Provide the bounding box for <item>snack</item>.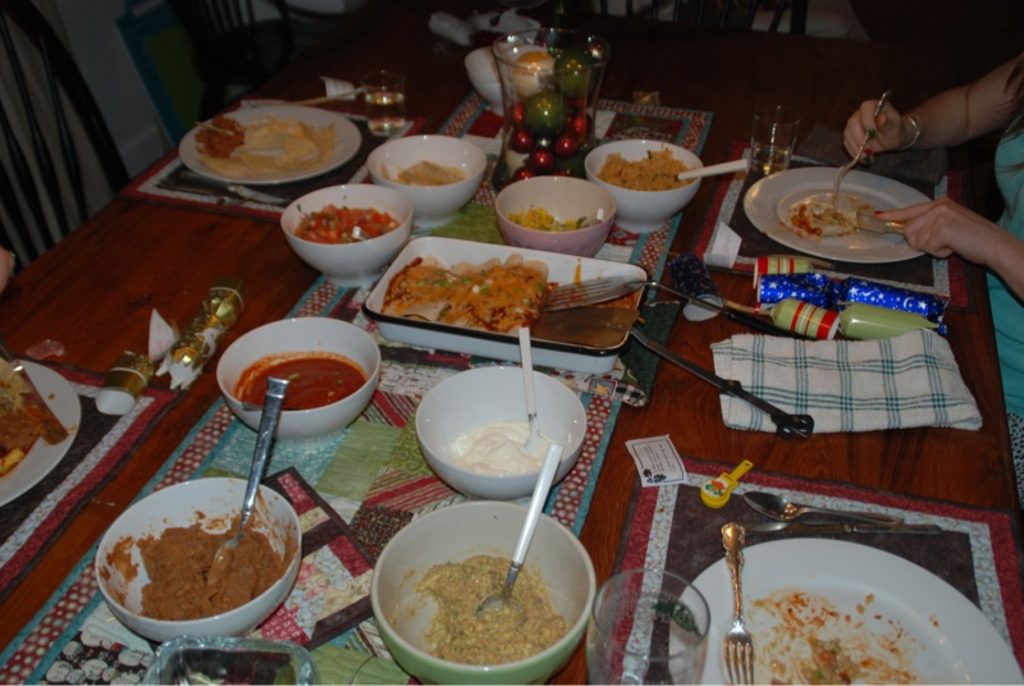
bbox=(792, 201, 849, 234).
